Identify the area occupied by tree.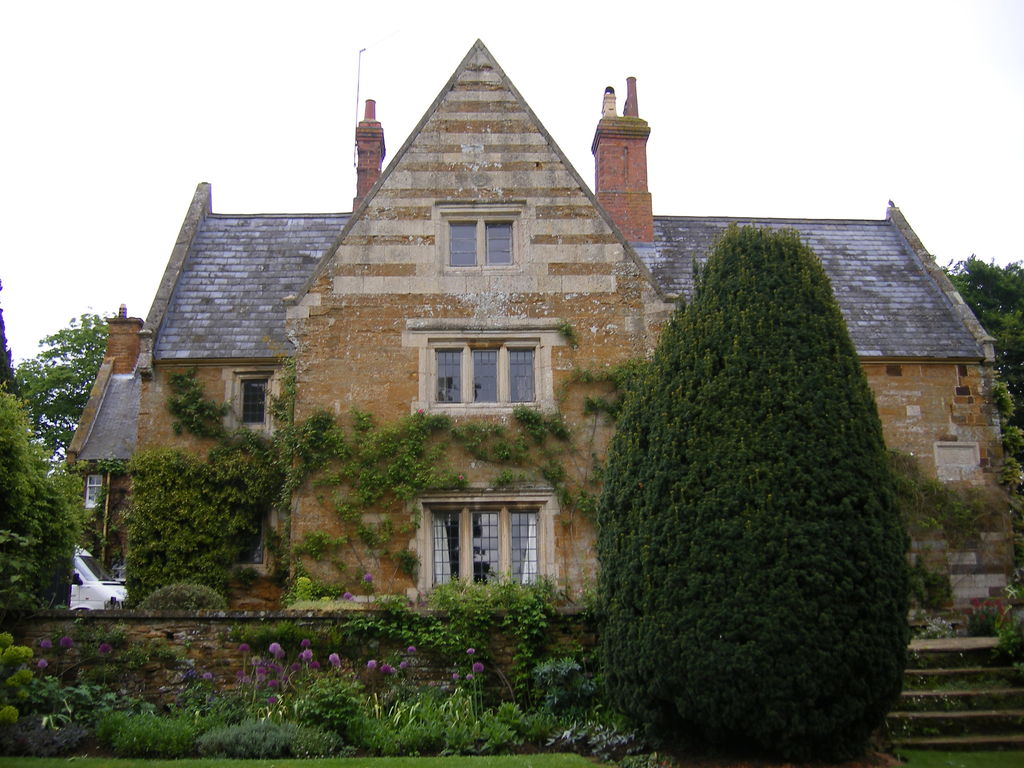
Area: x1=586, y1=166, x2=936, y2=726.
